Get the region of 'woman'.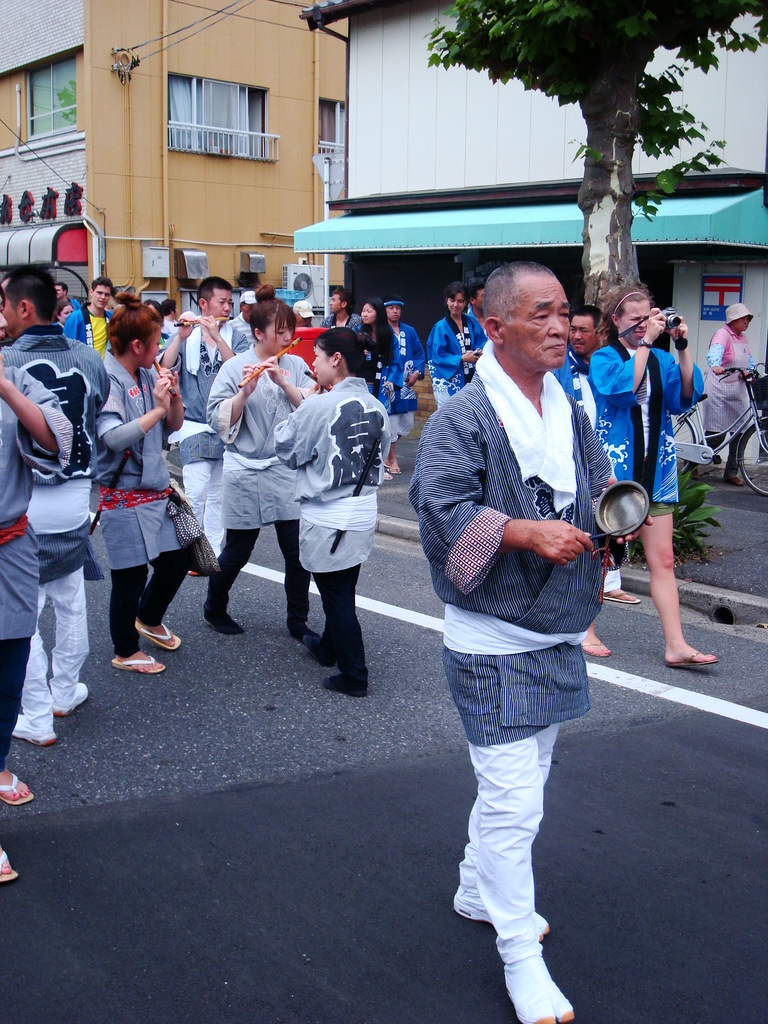
bbox=[207, 294, 313, 644].
